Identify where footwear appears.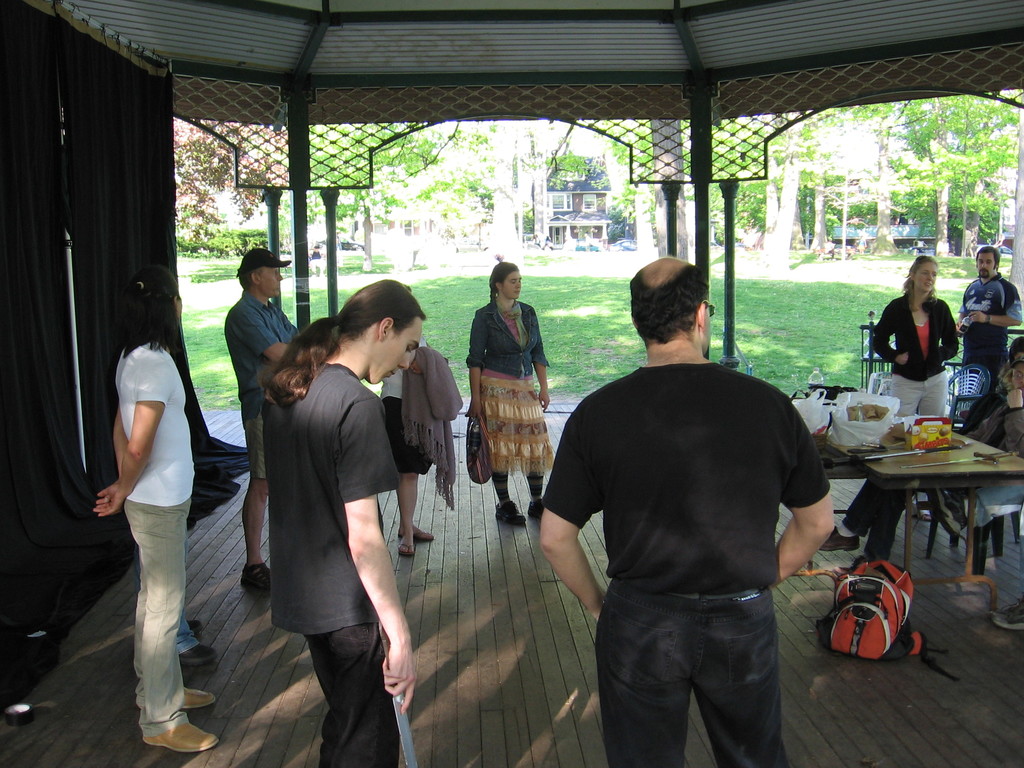
Appears at [left=242, top=563, right=273, bottom=591].
